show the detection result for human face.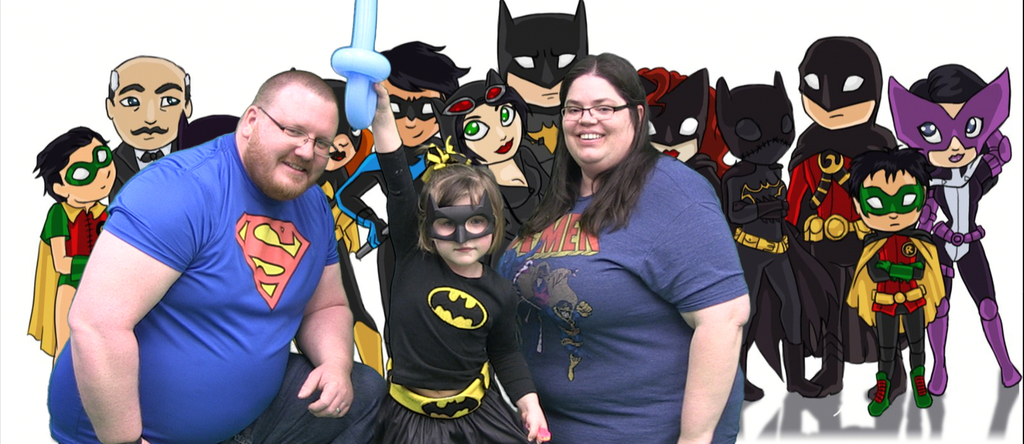
(433, 194, 491, 267).
